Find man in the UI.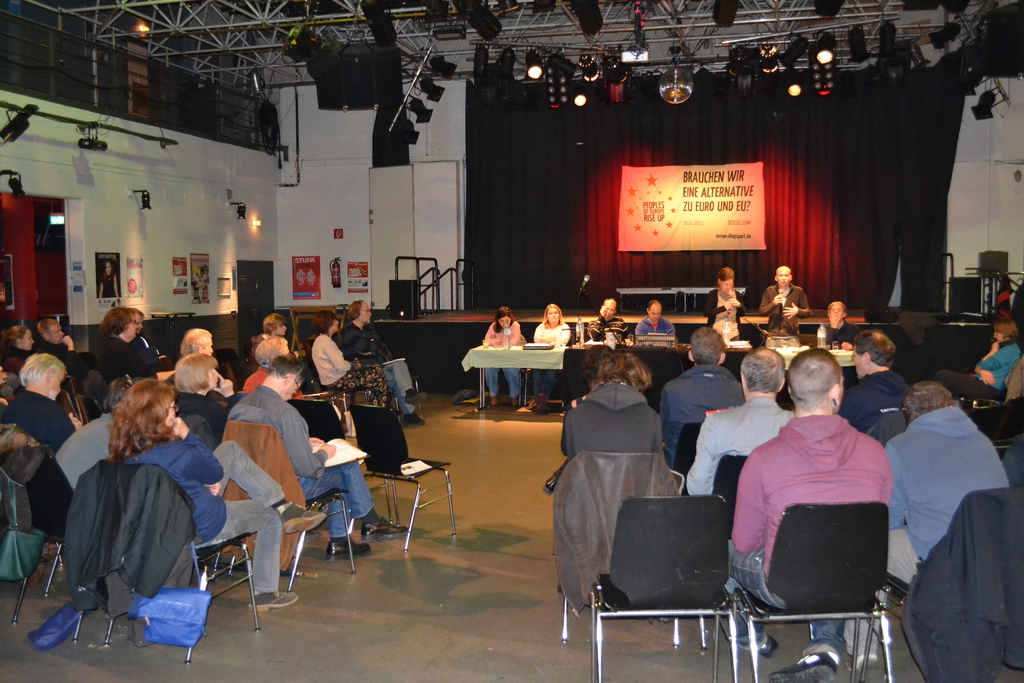
UI element at [588,295,630,341].
